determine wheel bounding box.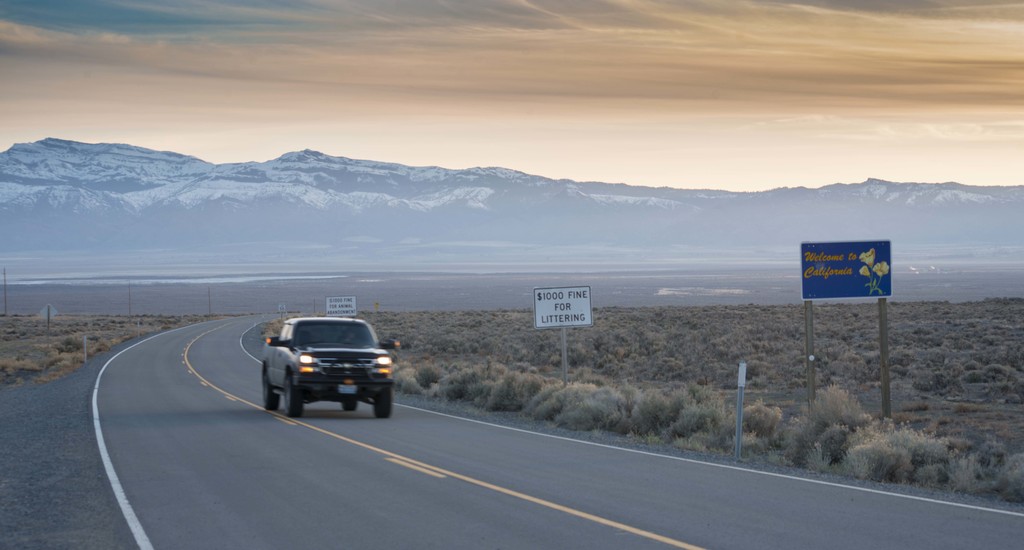
Determined: bbox=[259, 368, 281, 409].
